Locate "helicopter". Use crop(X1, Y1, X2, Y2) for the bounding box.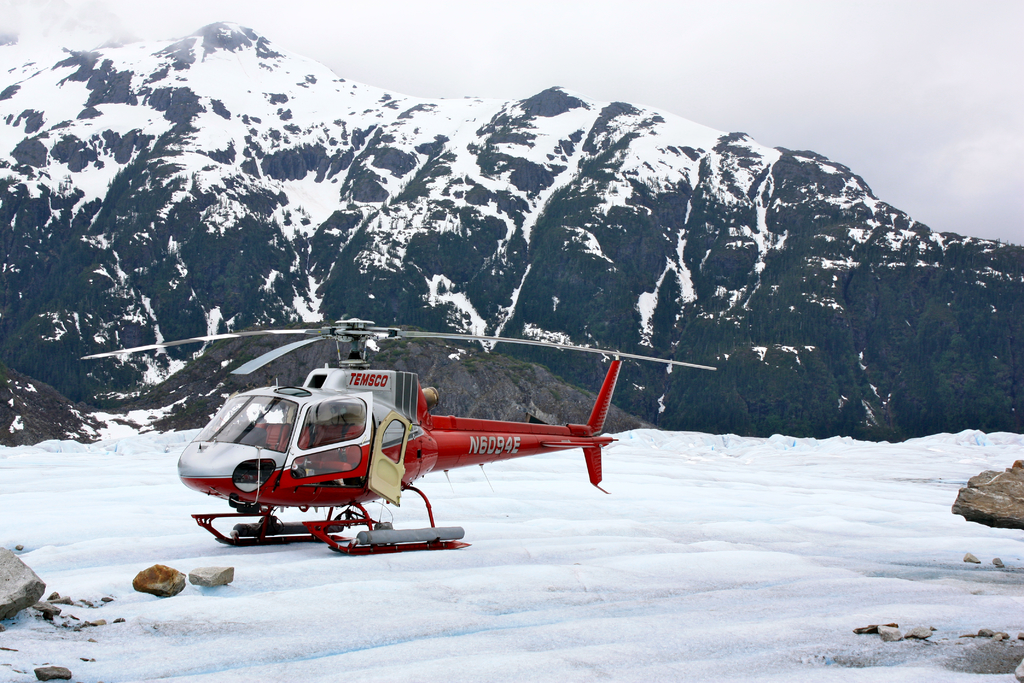
crop(79, 317, 716, 557).
